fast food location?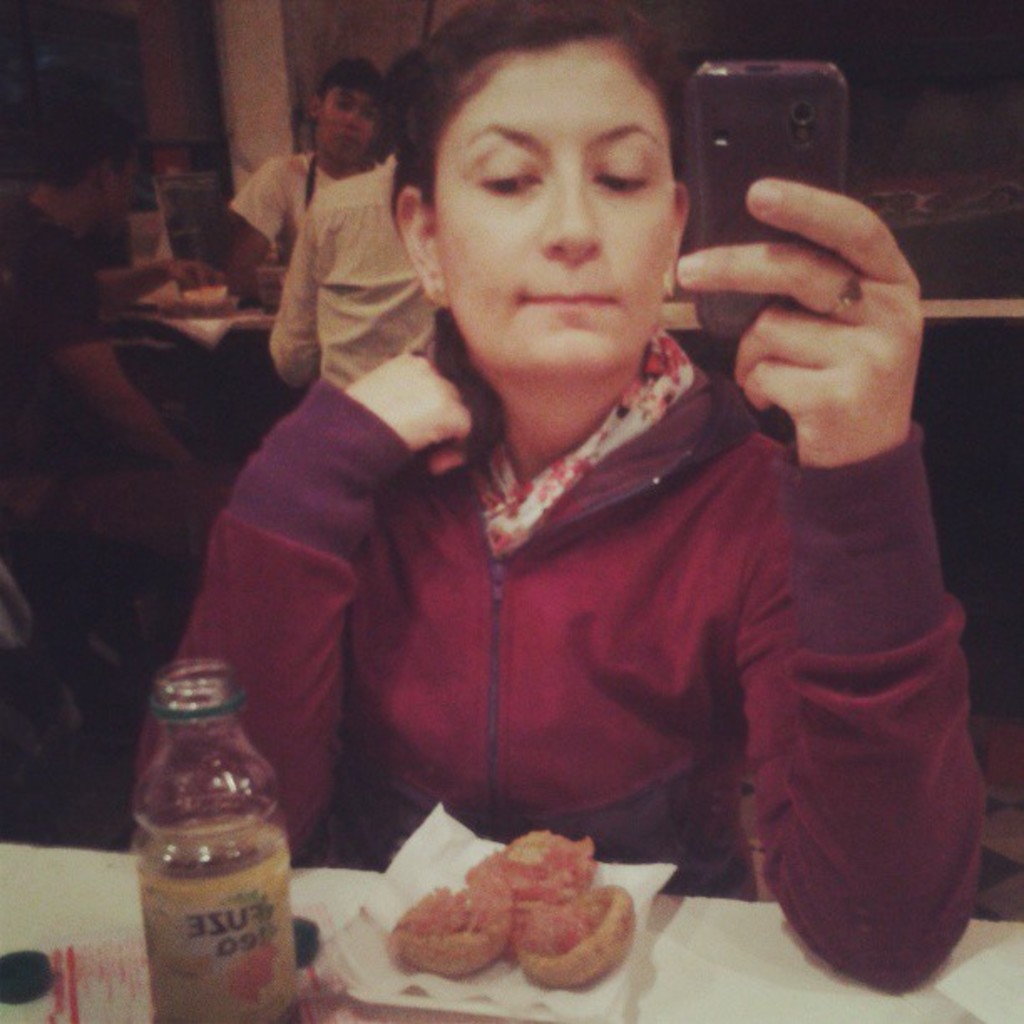
detection(388, 863, 509, 979)
